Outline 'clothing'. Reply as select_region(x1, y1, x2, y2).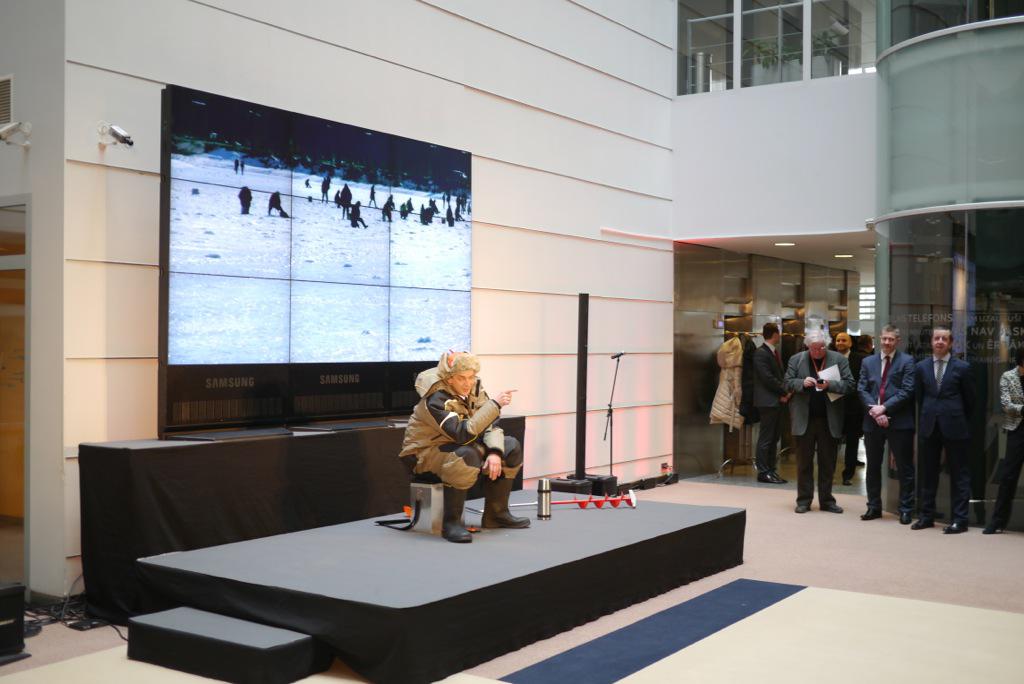
select_region(711, 328, 753, 418).
